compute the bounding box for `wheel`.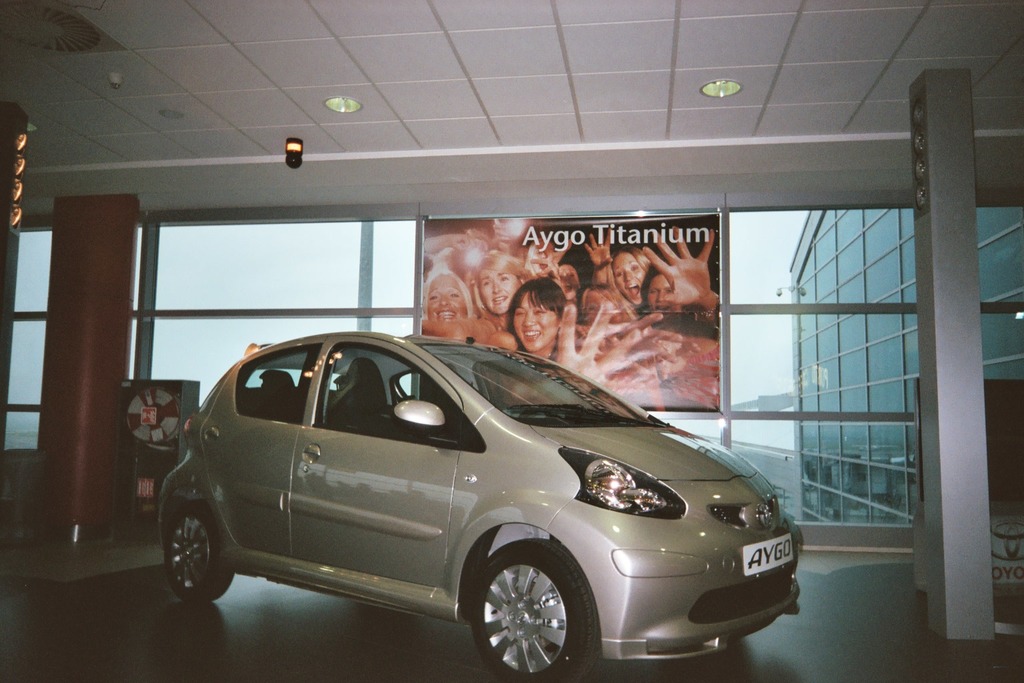
{"left": 162, "top": 496, "right": 233, "bottom": 606}.
